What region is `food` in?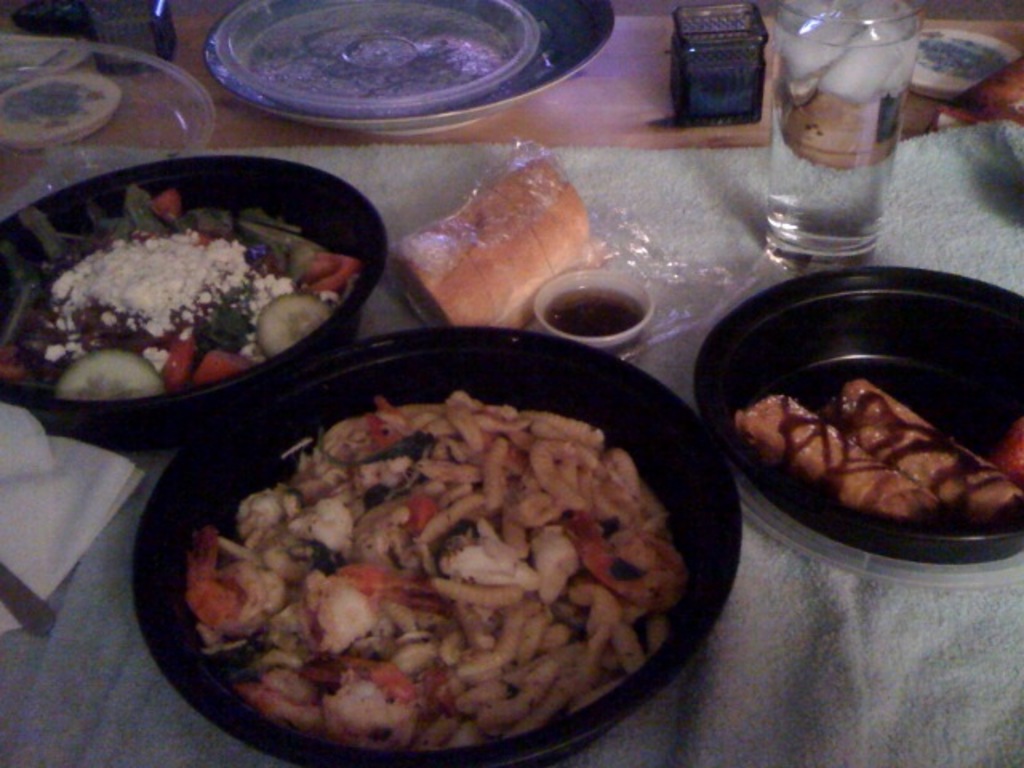
crop(730, 394, 939, 526).
